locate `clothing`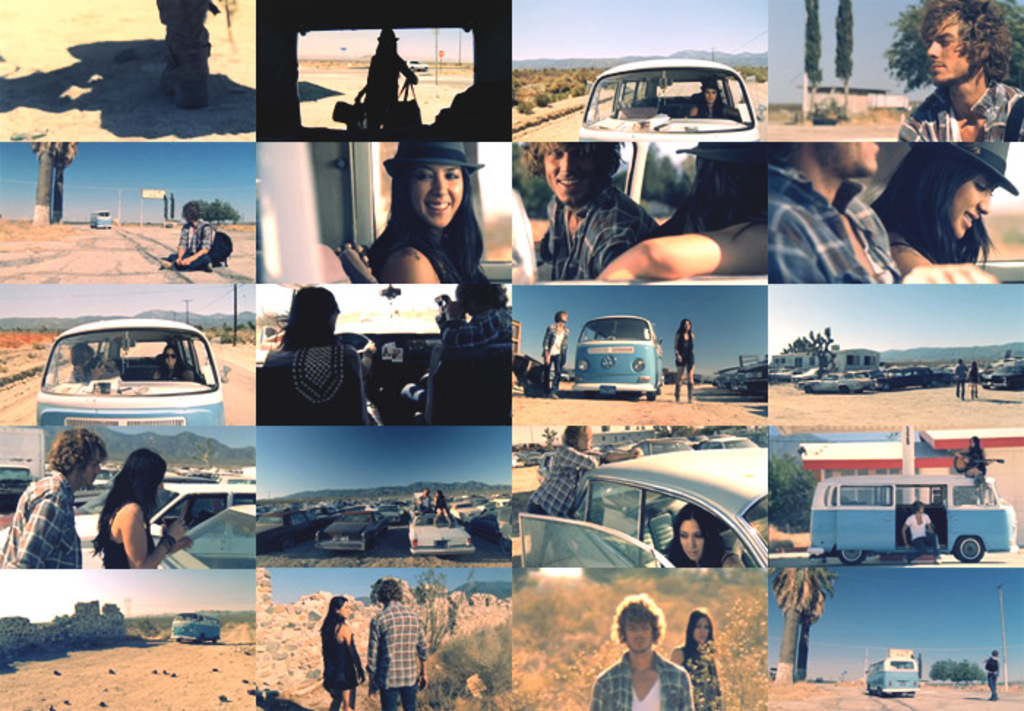
bbox=(985, 658, 1001, 696)
